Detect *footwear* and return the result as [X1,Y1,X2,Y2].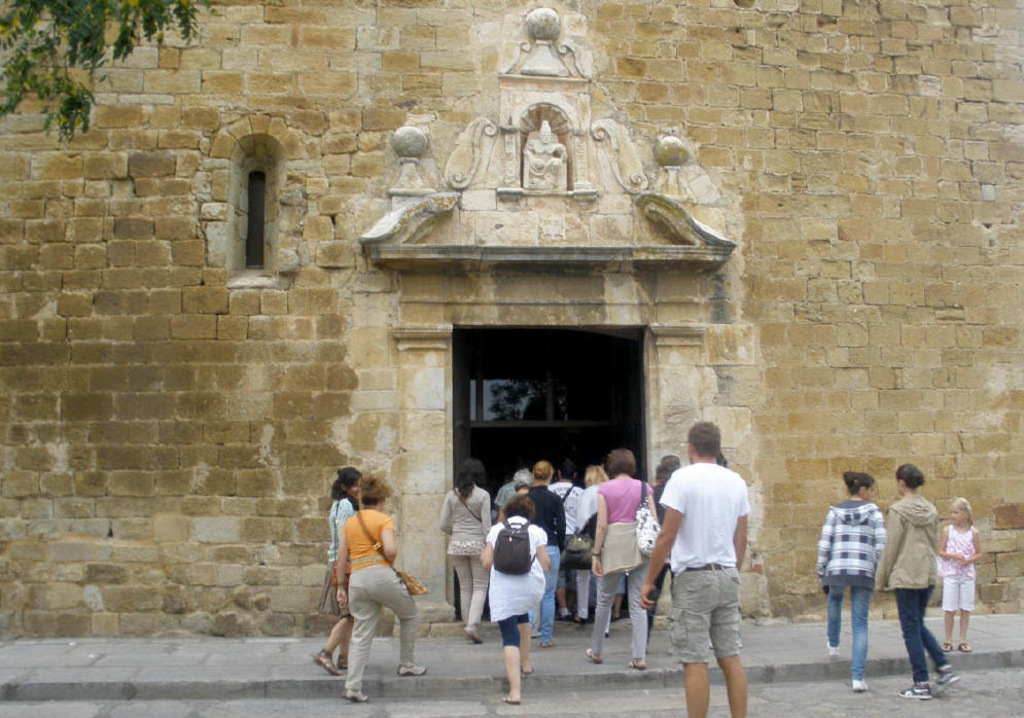
[822,644,840,654].
